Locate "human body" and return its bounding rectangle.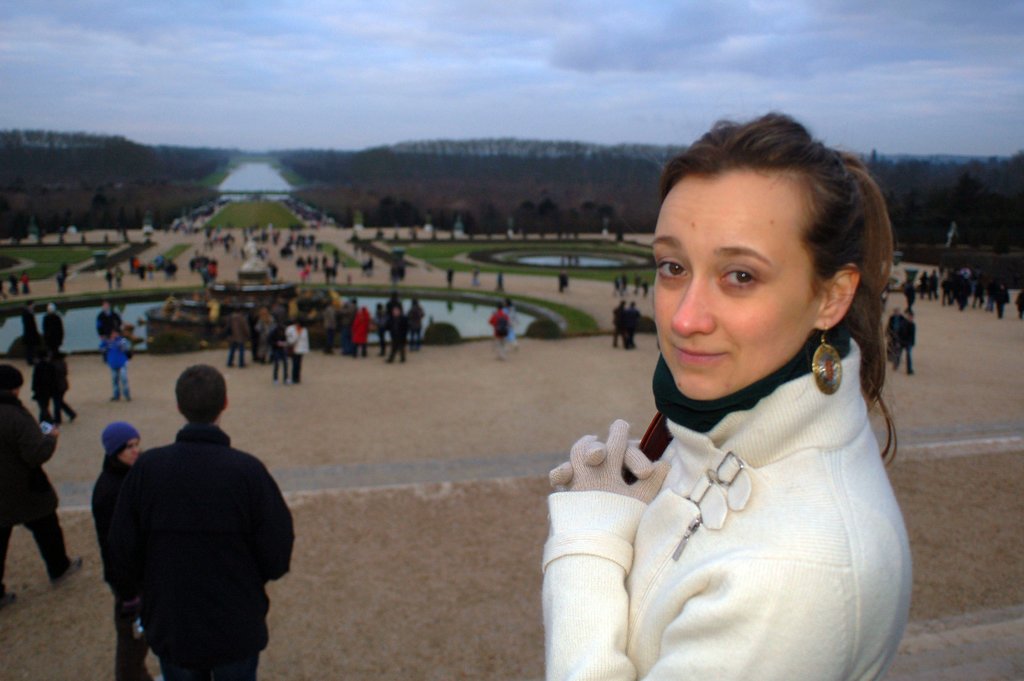
box=[94, 455, 144, 680].
